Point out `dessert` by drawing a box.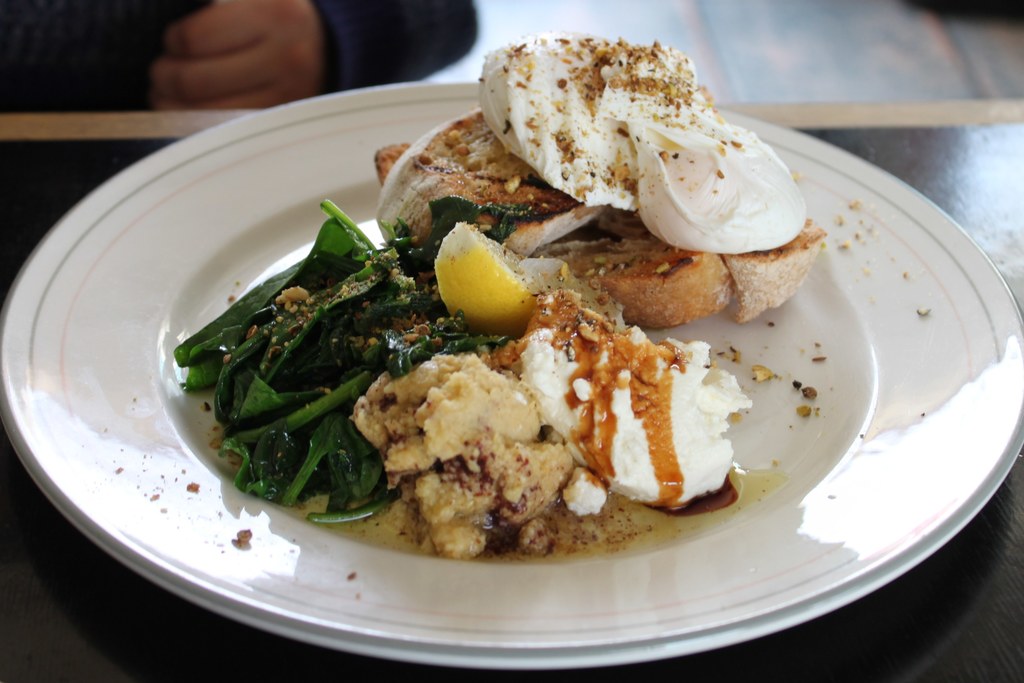
bbox=[173, 30, 826, 558].
